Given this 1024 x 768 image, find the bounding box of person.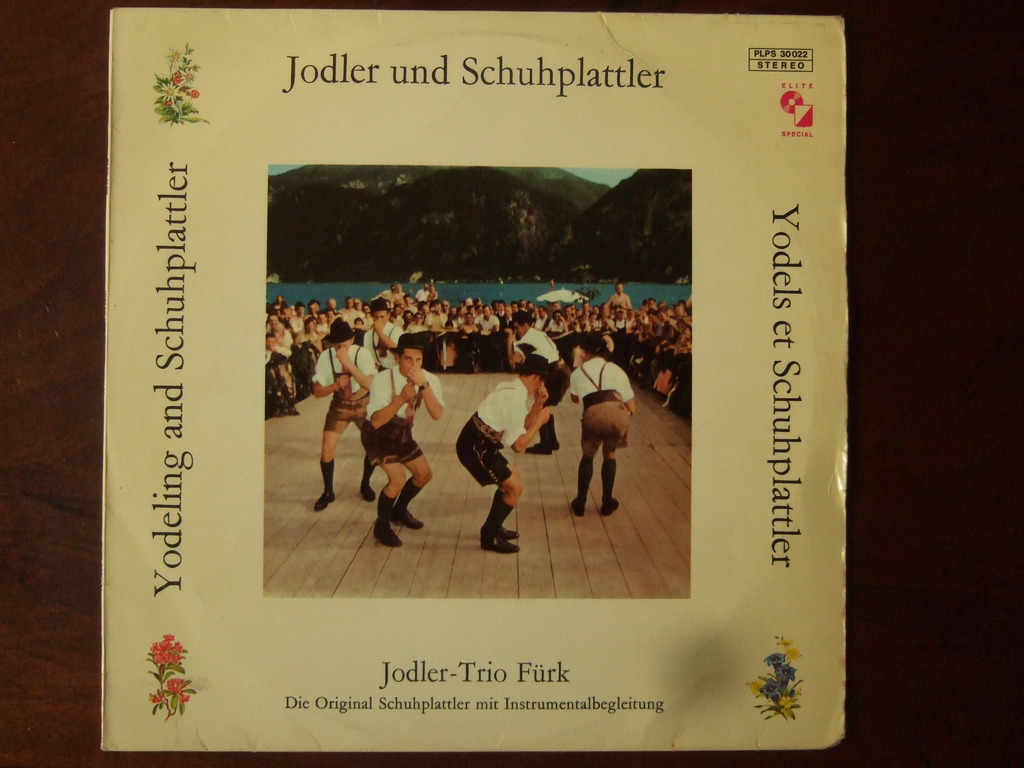
l=312, t=323, r=382, b=508.
